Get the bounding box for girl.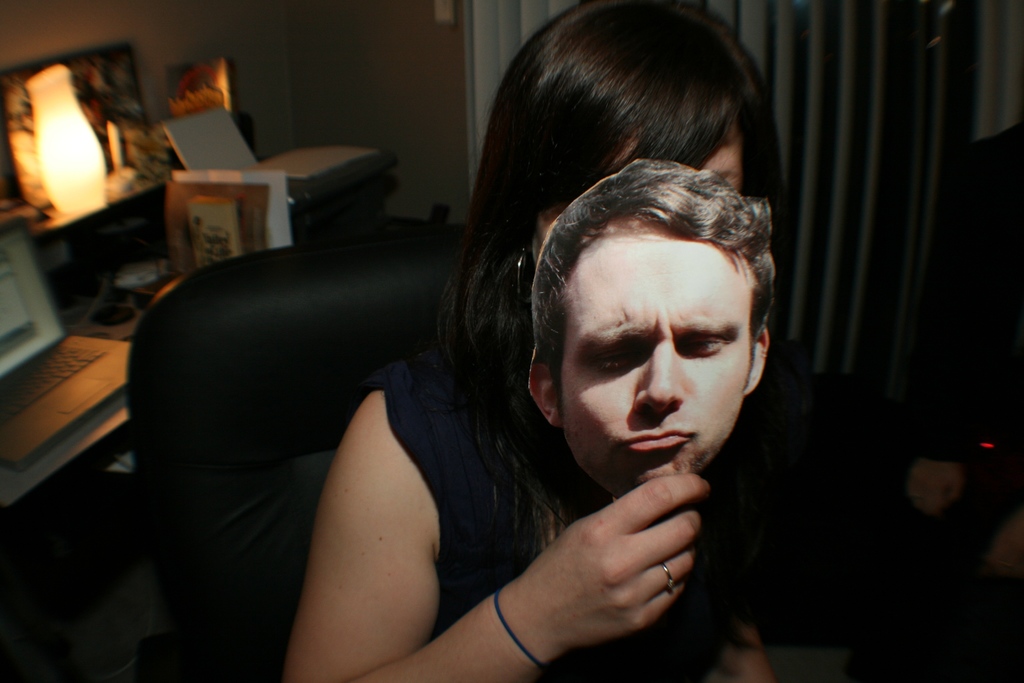
crop(278, 0, 766, 682).
